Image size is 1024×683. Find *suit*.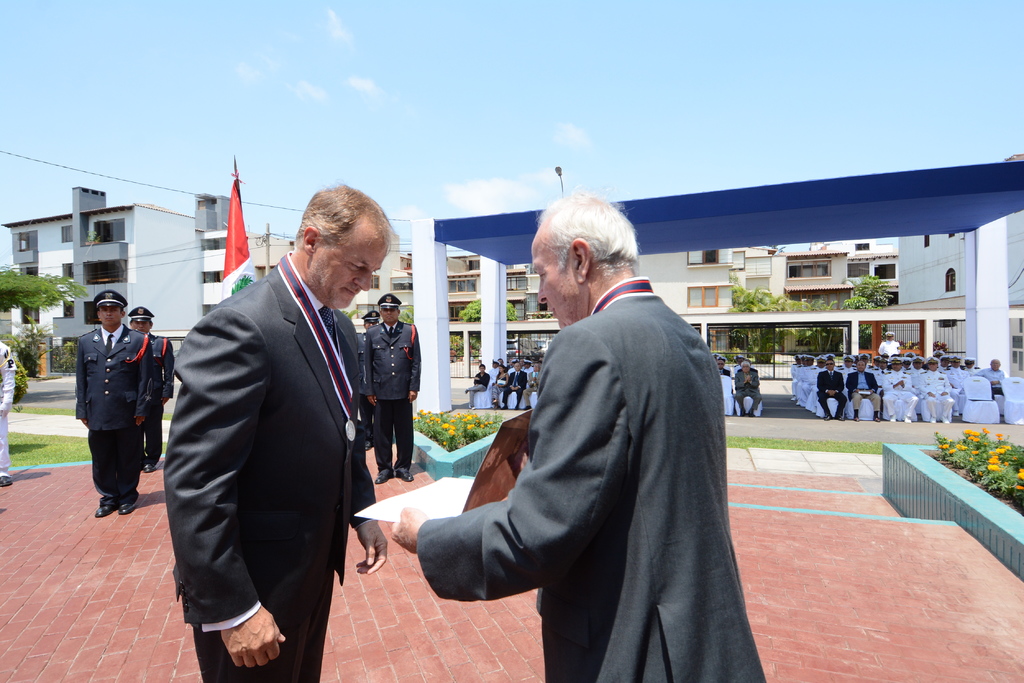
bbox=(719, 368, 731, 374).
